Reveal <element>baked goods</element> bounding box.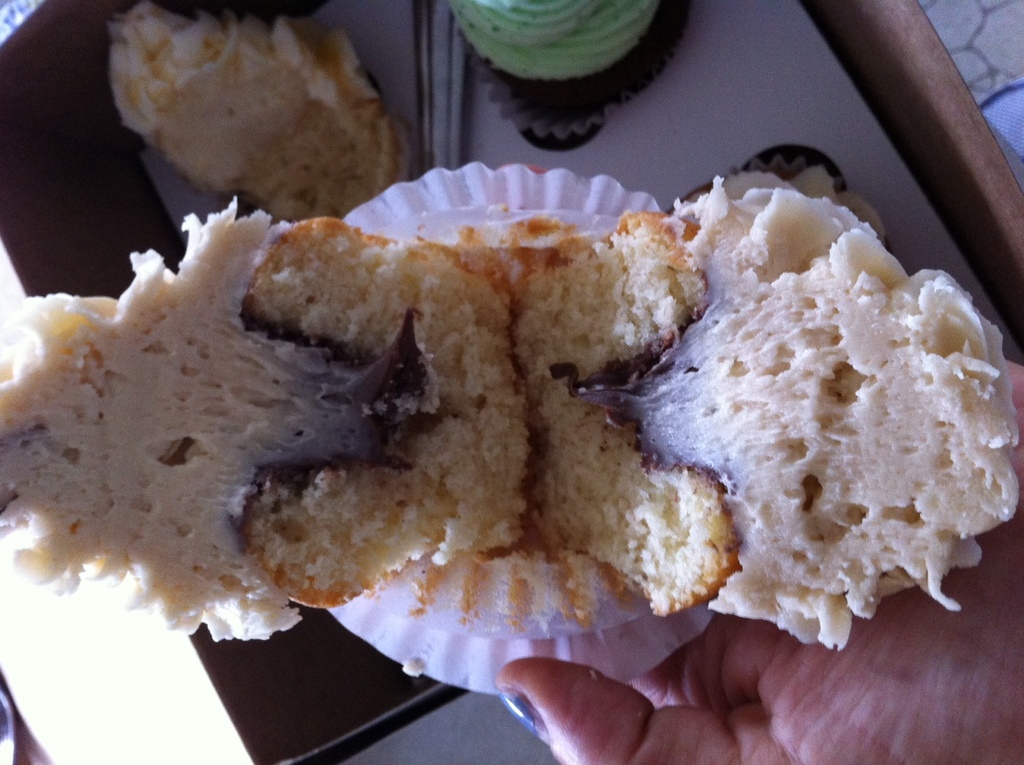
Revealed: rect(90, 14, 420, 232).
